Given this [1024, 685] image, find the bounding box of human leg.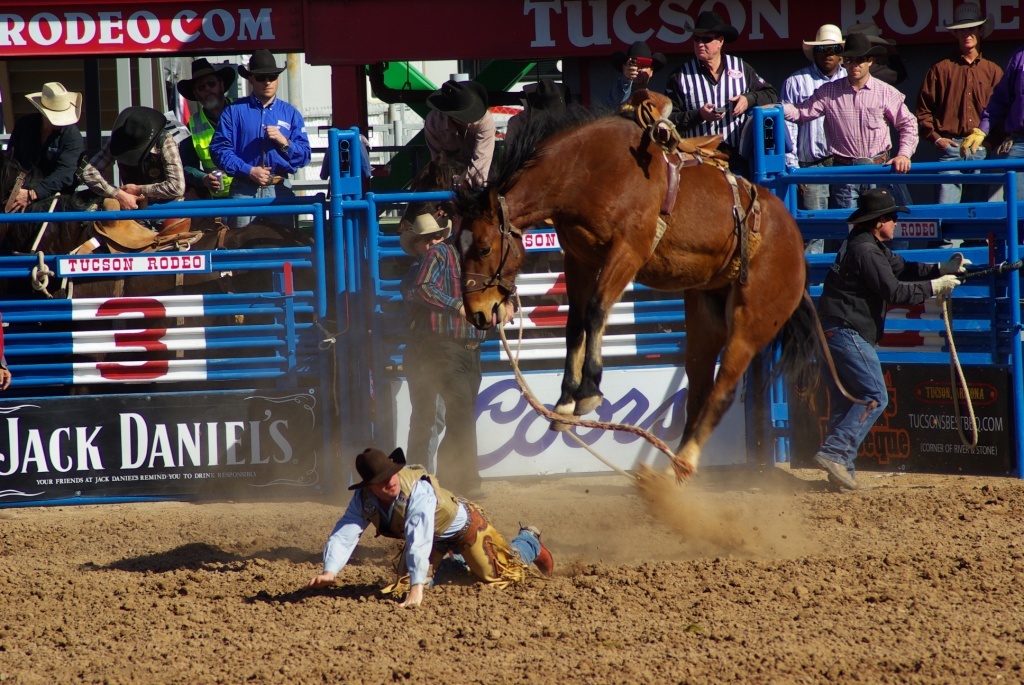
[x1=797, y1=167, x2=837, y2=195].
